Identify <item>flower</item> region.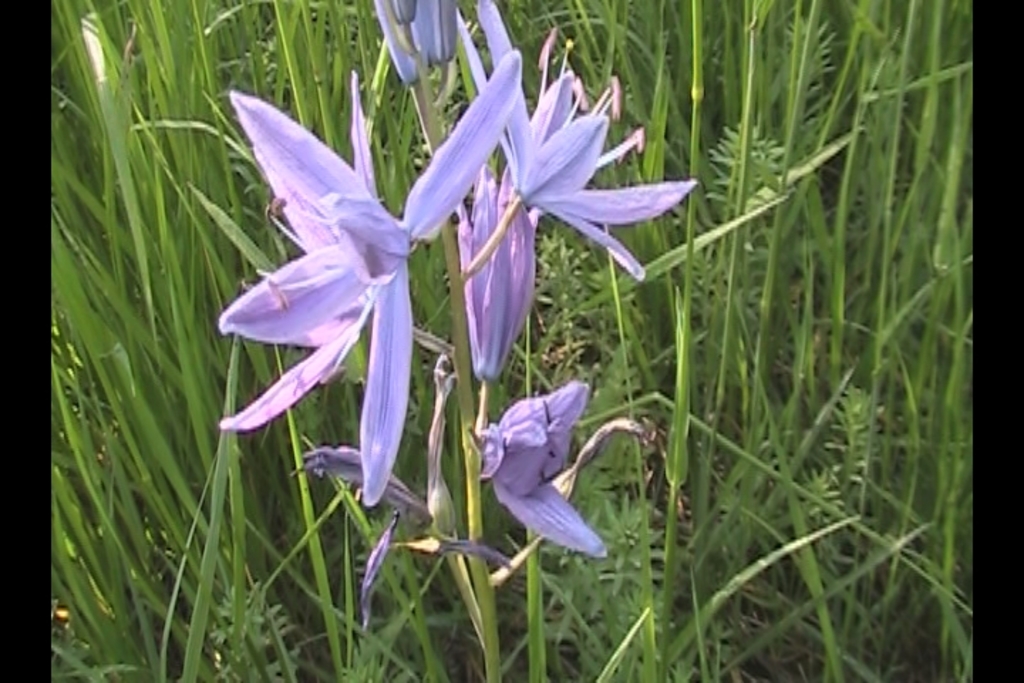
Region: 462:161:533:396.
